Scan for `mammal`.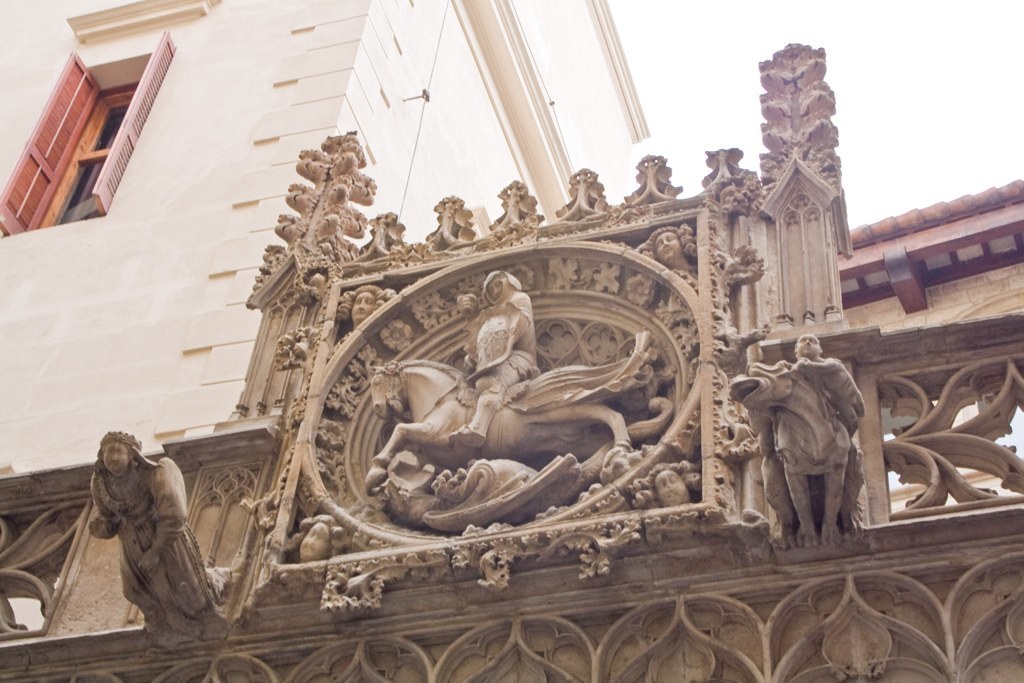
Scan result: box=[61, 435, 214, 617].
